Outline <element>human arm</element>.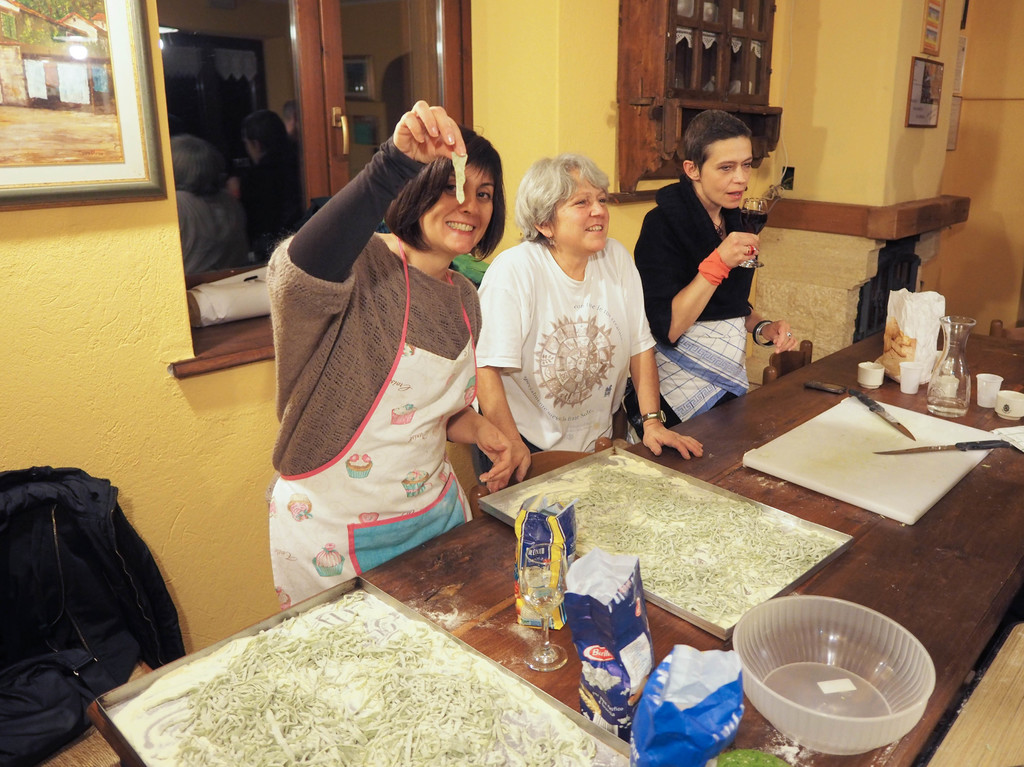
Outline: 268,100,466,323.
